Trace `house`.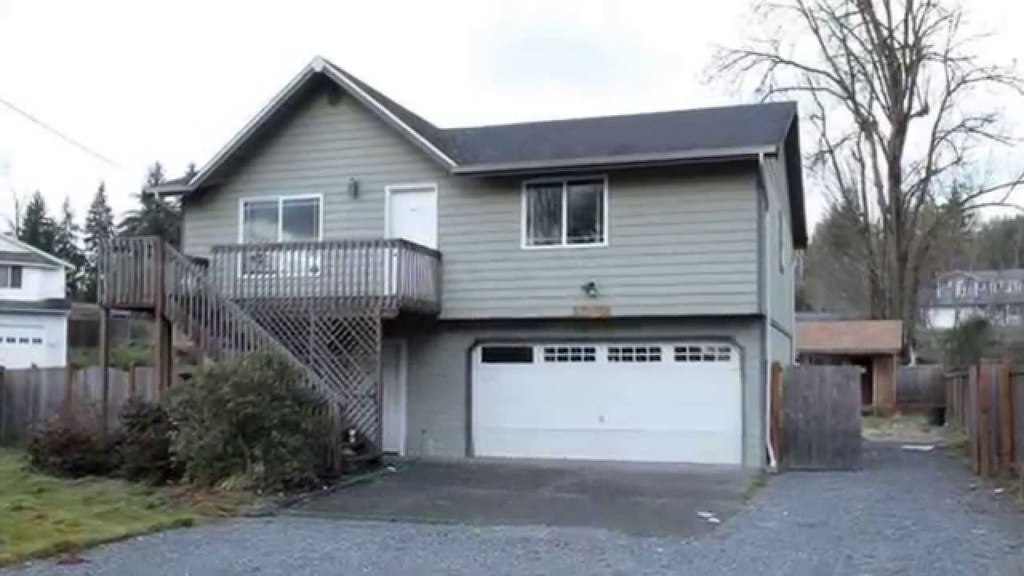
Traced to left=86, top=46, right=822, bottom=478.
